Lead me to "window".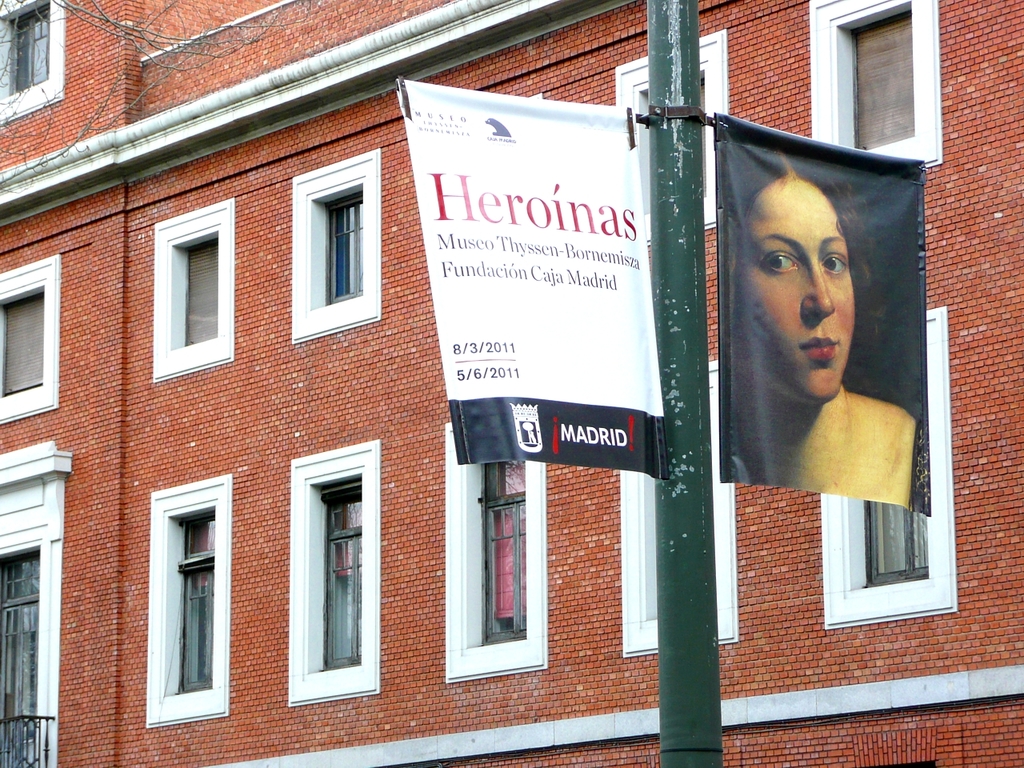
Lead to (left=318, top=480, right=362, bottom=670).
